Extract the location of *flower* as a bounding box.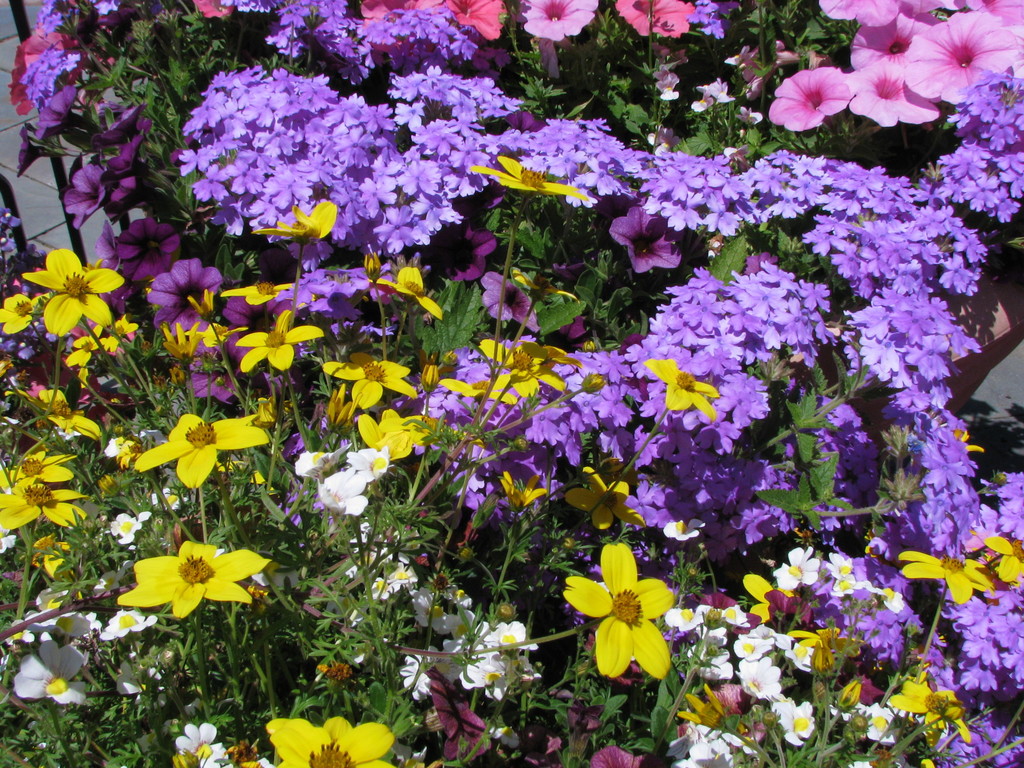
[x1=260, y1=717, x2=400, y2=767].
